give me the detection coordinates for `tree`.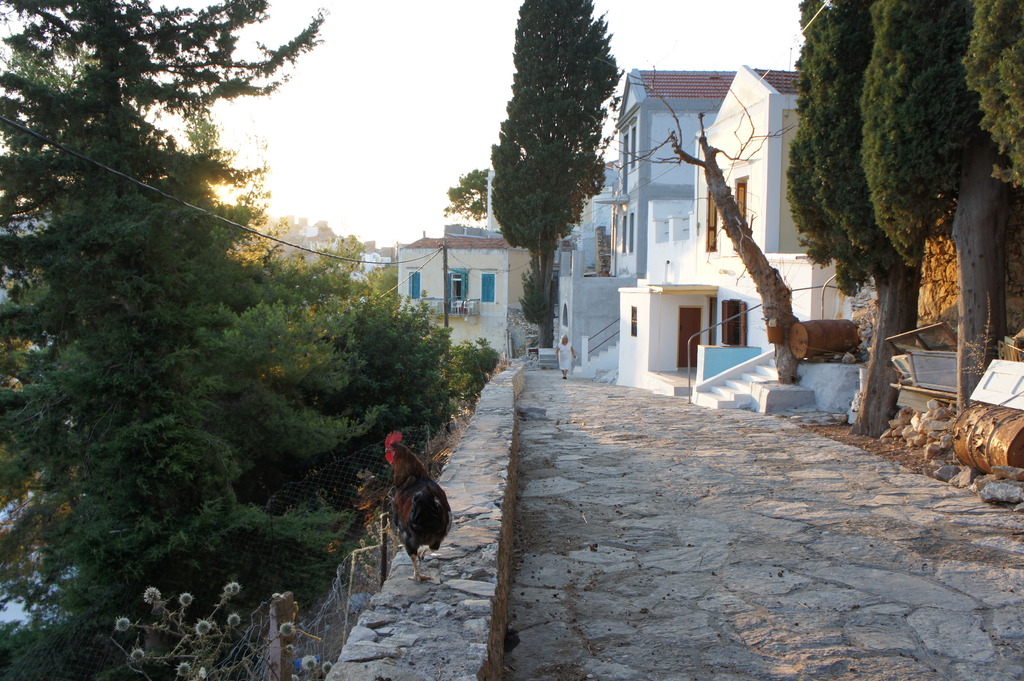
<bbox>778, 0, 925, 435</bbox>.
